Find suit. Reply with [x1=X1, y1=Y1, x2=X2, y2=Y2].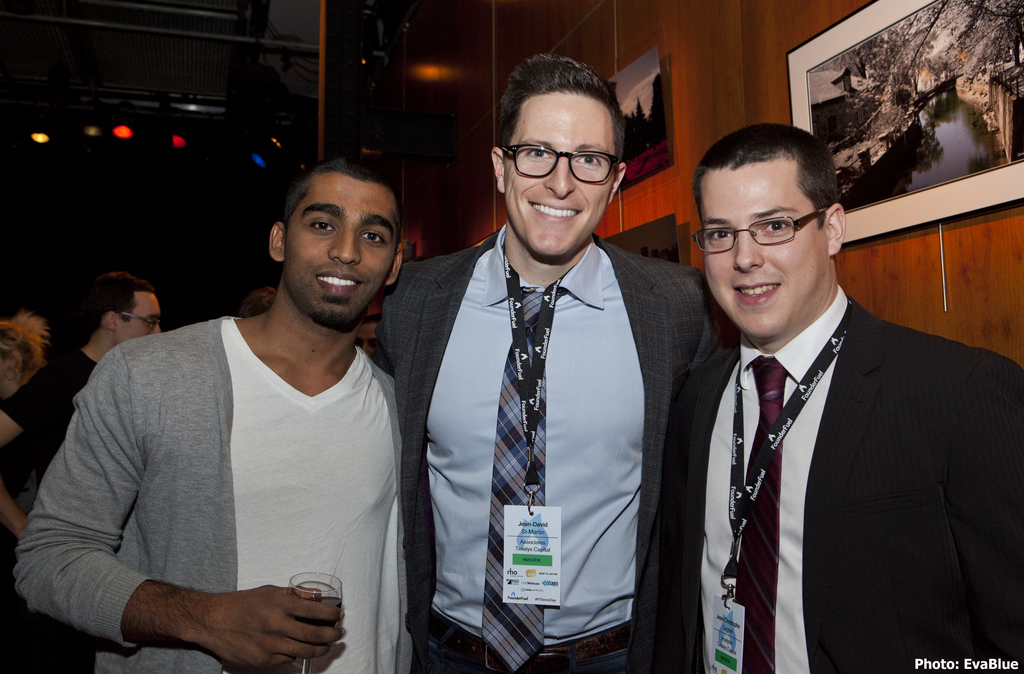
[x1=668, y1=283, x2=1023, y2=673].
